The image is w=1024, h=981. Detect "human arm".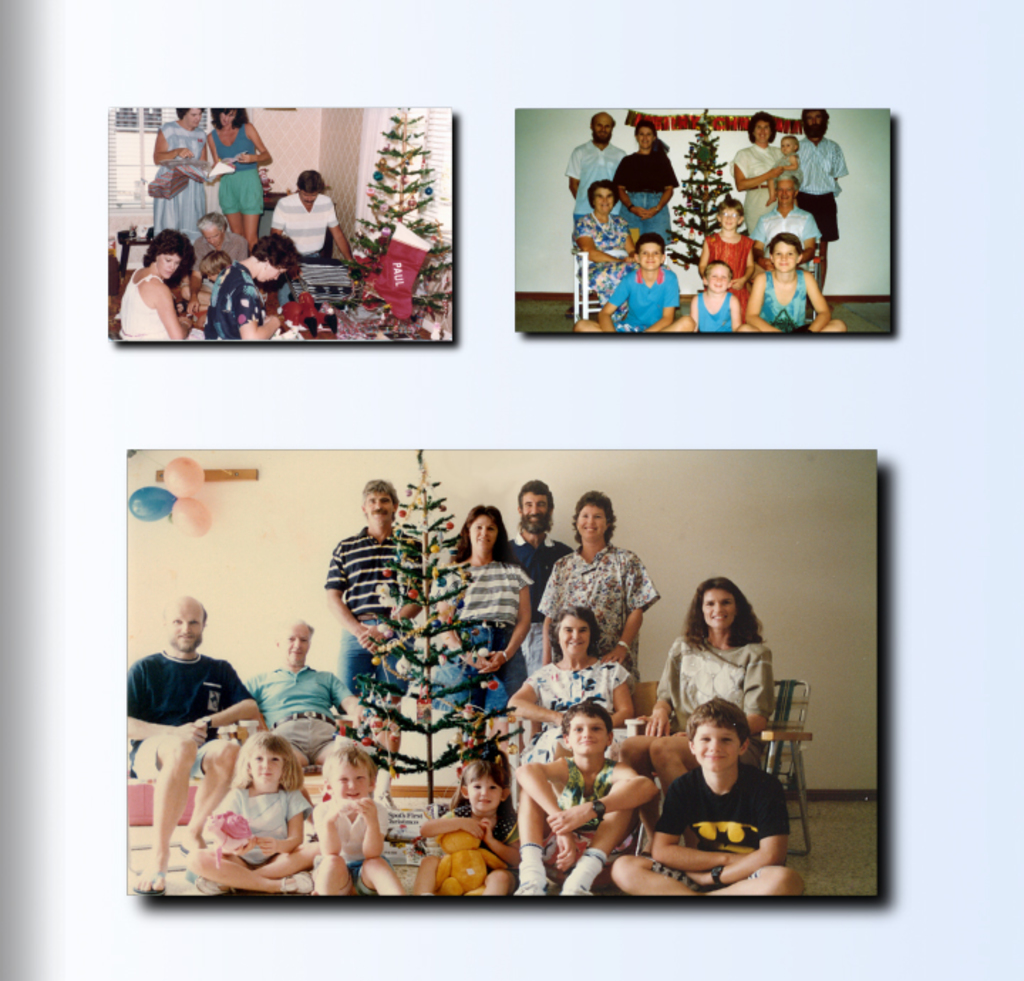
Detection: Rect(548, 752, 580, 863).
